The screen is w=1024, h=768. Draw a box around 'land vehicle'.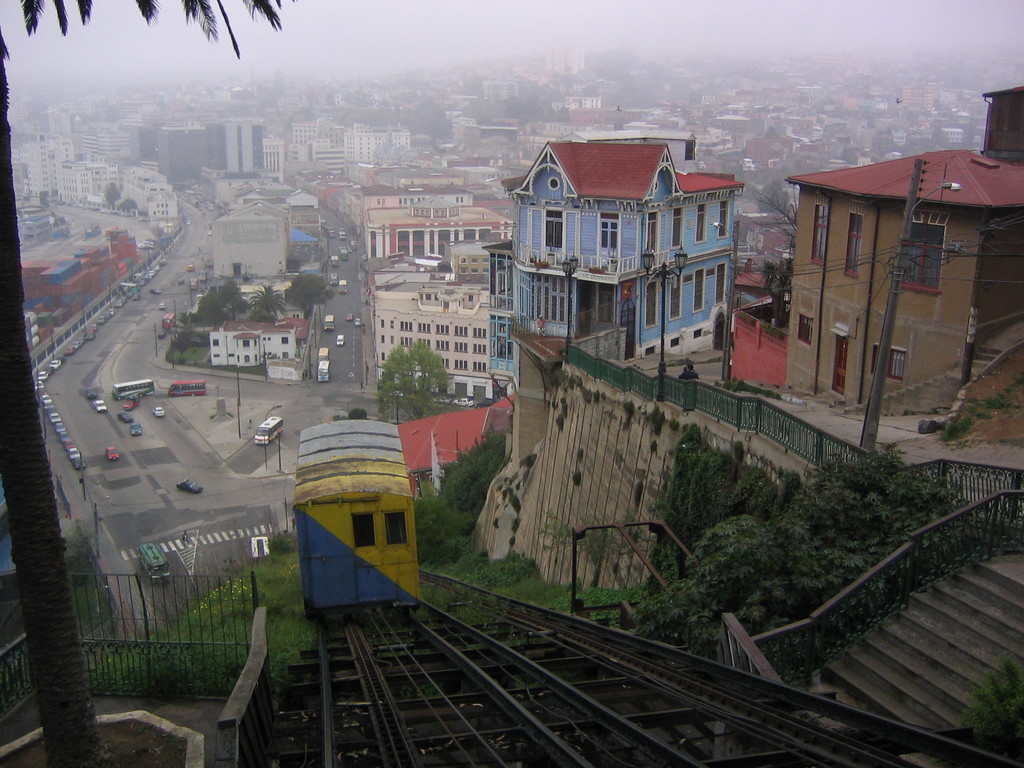
left=318, top=348, right=328, bottom=361.
